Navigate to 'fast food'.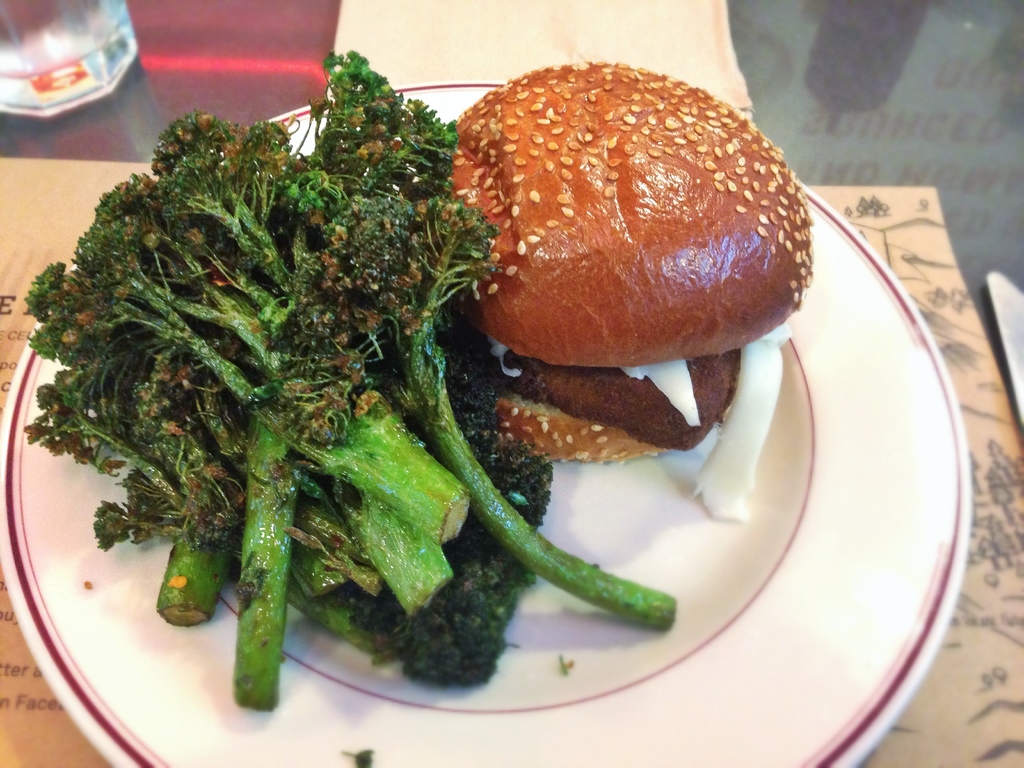
Navigation target: 414 31 828 479.
